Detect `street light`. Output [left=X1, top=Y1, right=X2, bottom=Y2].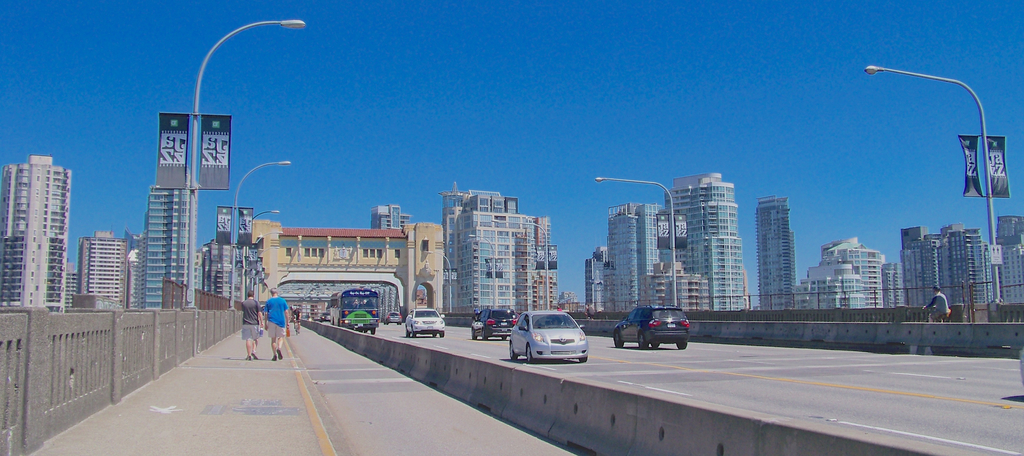
[left=853, top=36, right=1005, bottom=374].
